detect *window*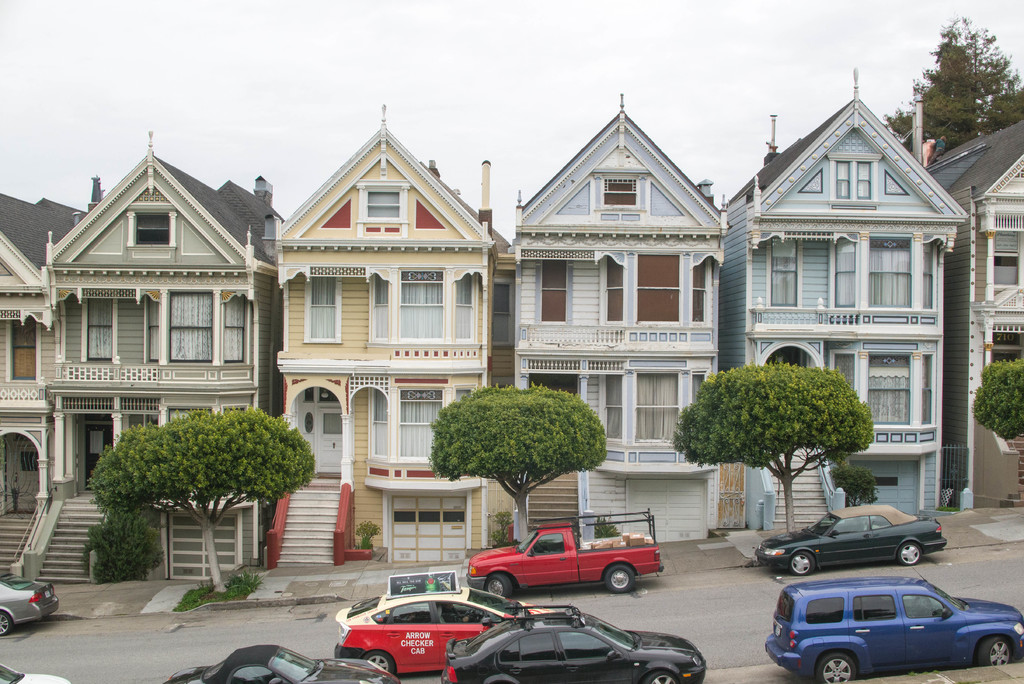
rect(833, 355, 935, 423)
